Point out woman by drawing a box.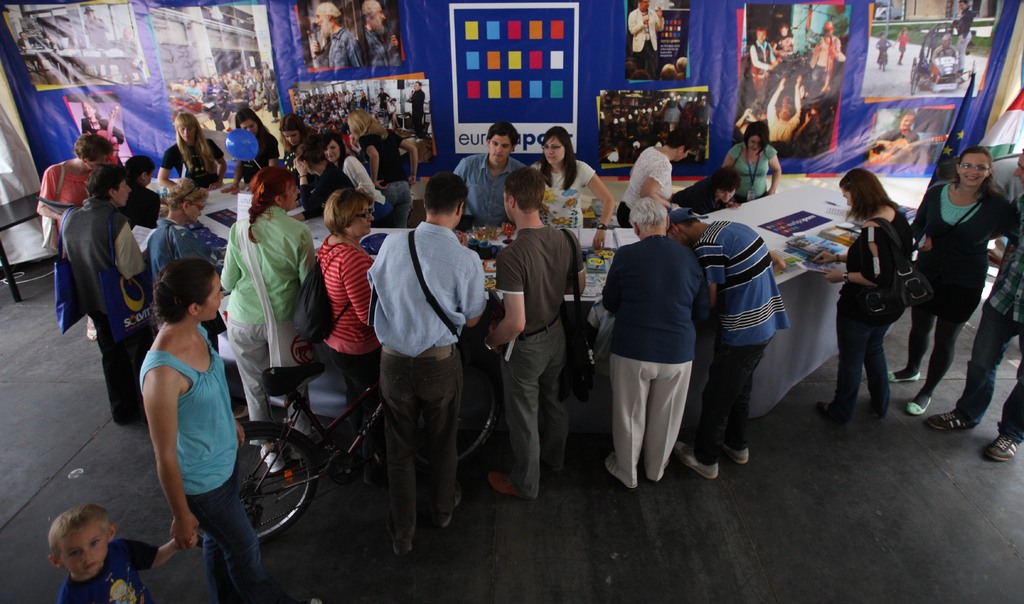
bbox(268, 108, 340, 158).
